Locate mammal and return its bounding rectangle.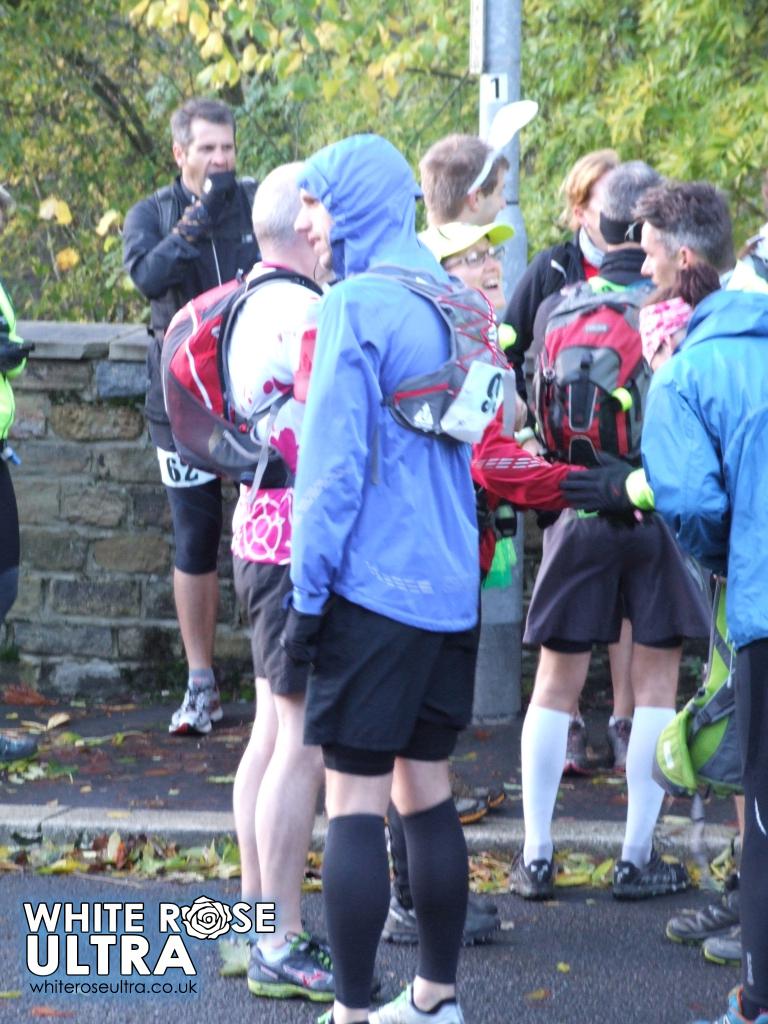
0/176/41/758.
